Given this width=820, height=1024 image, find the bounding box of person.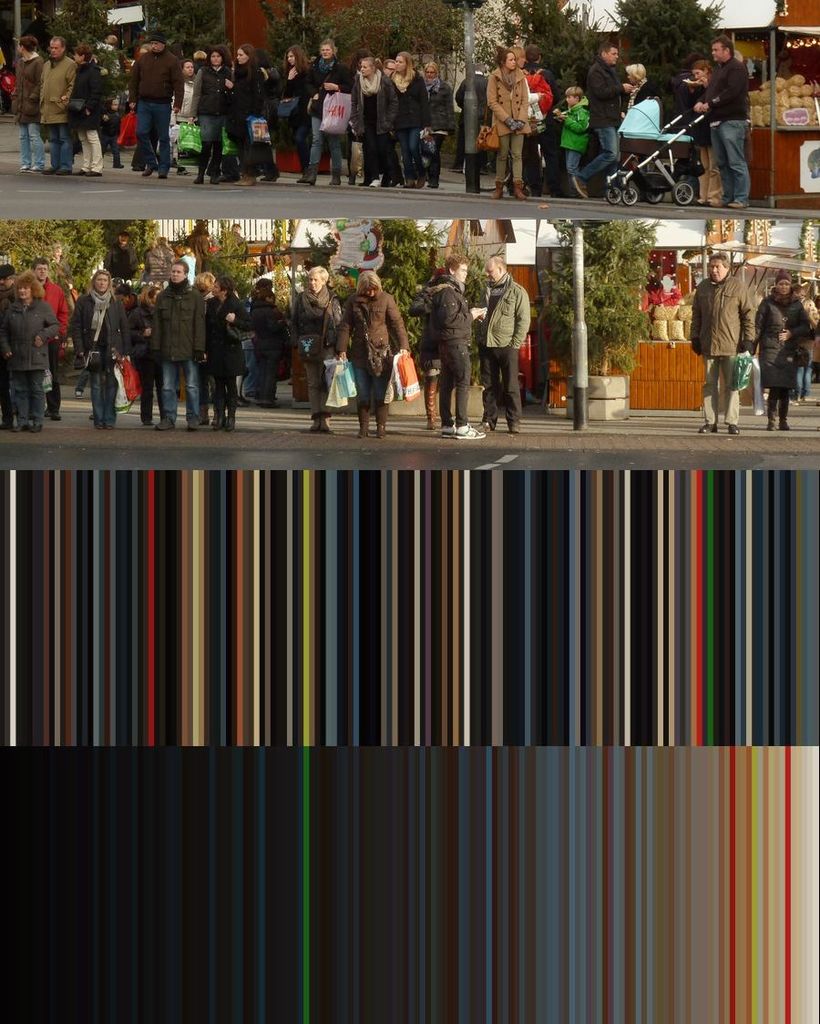
330:264:413:440.
